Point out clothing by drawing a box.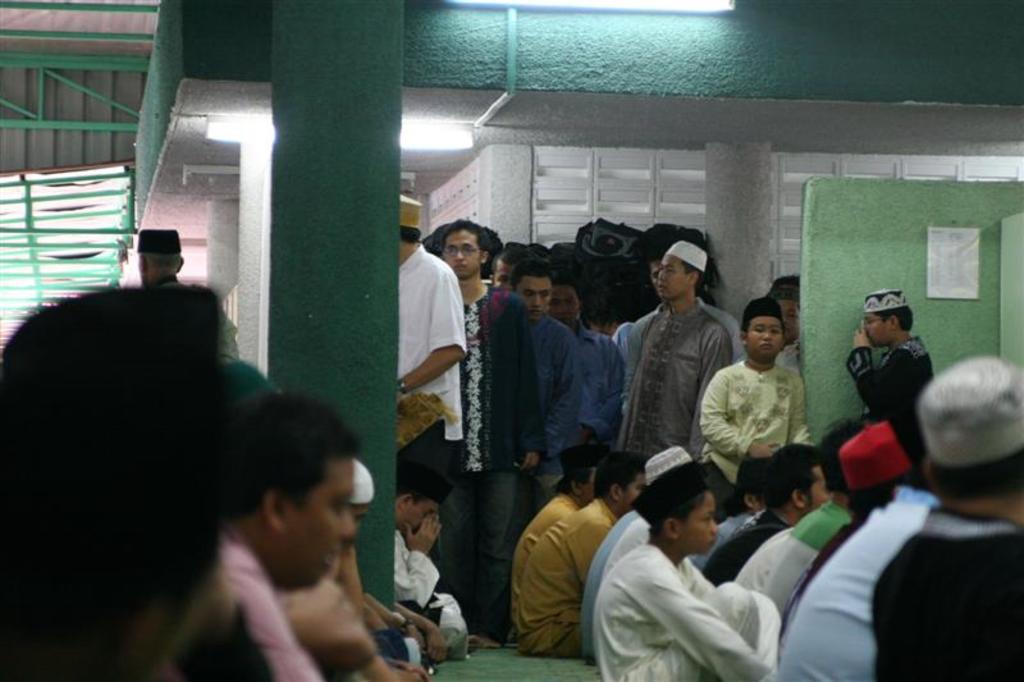
select_region(769, 479, 938, 681).
